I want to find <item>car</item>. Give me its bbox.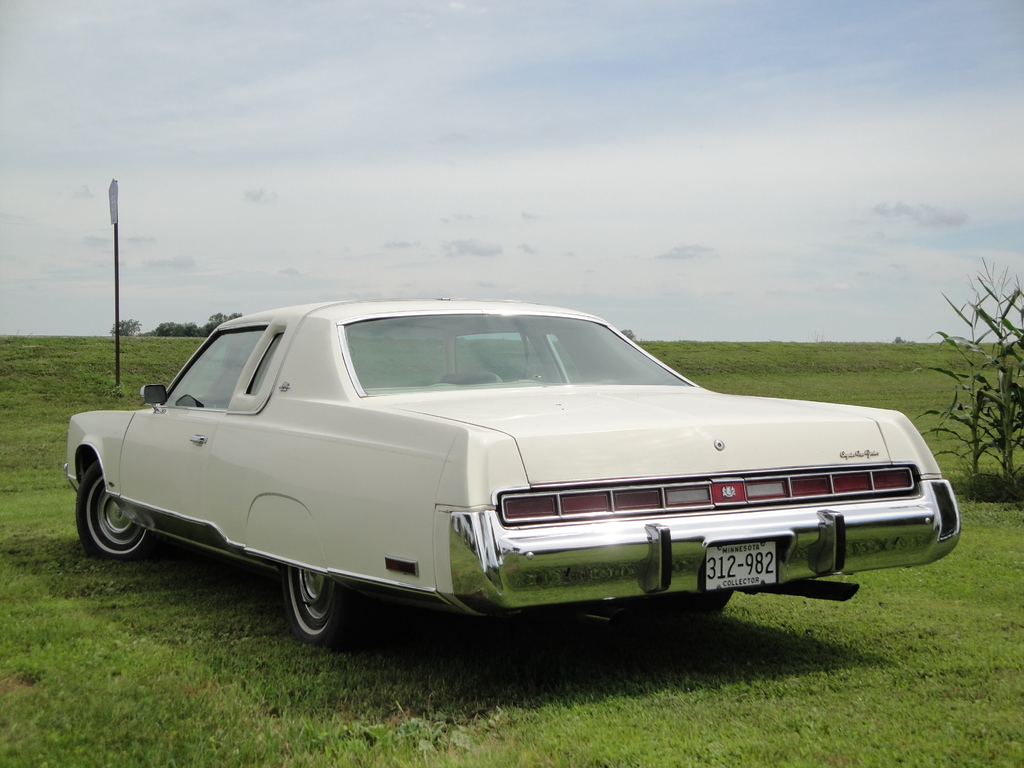
65 296 969 648.
